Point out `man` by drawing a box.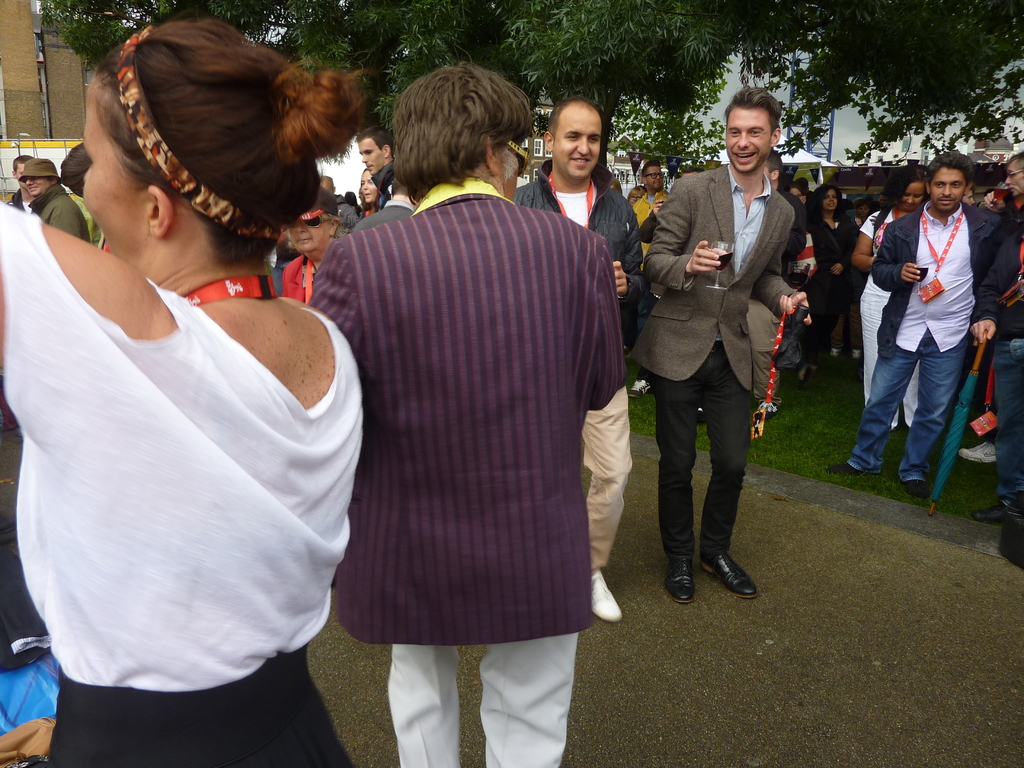
310,65,625,767.
